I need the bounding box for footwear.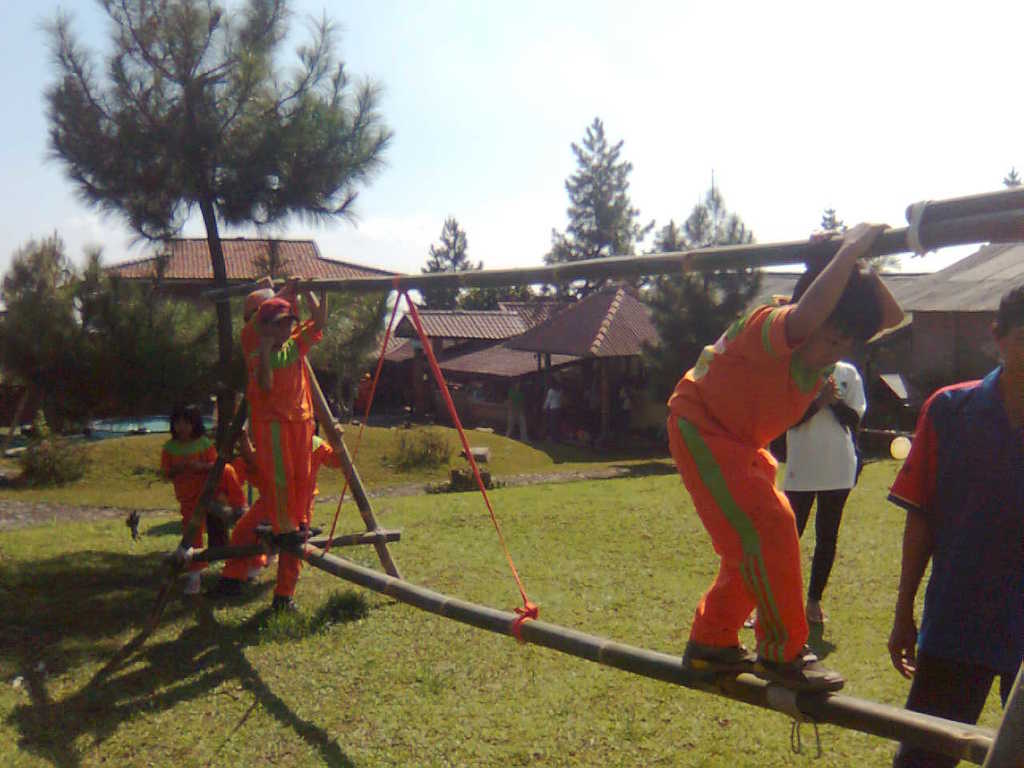
Here it is: (x1=750, y1=650, x2=839, y2=693).
